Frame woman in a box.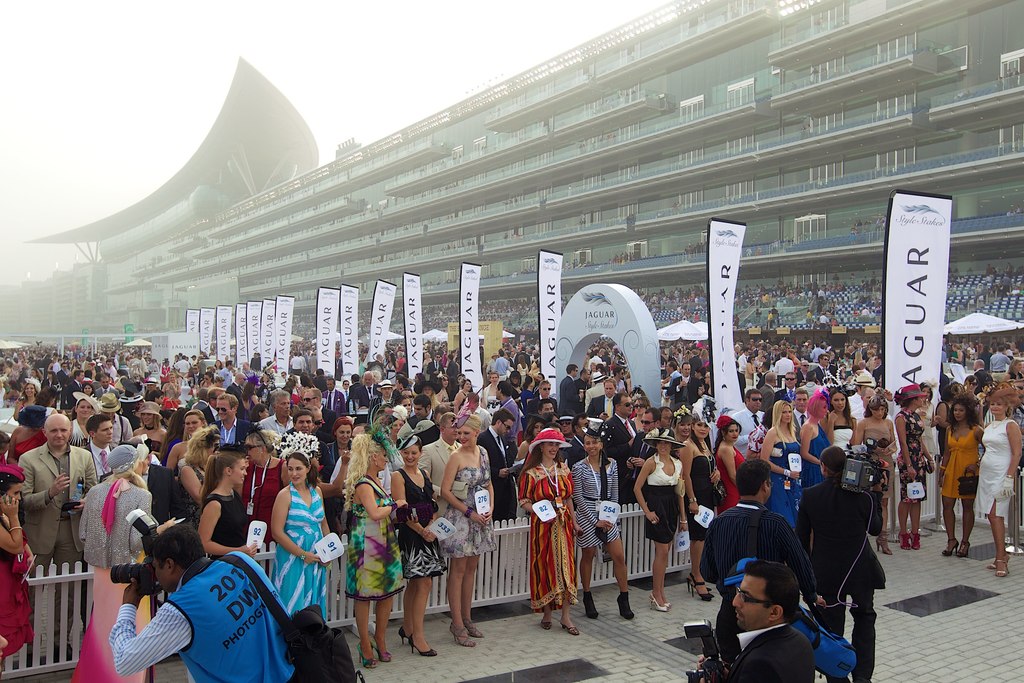
x1=452 y1=377 x2=476 y2=407.
